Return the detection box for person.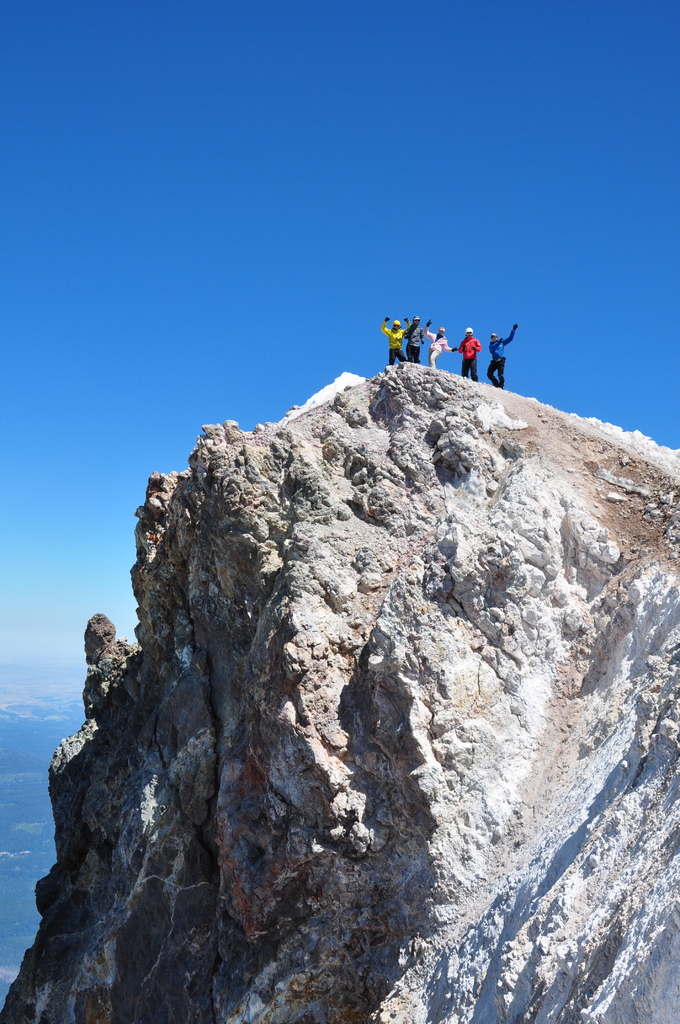
region(422, 319, 457, 373).
